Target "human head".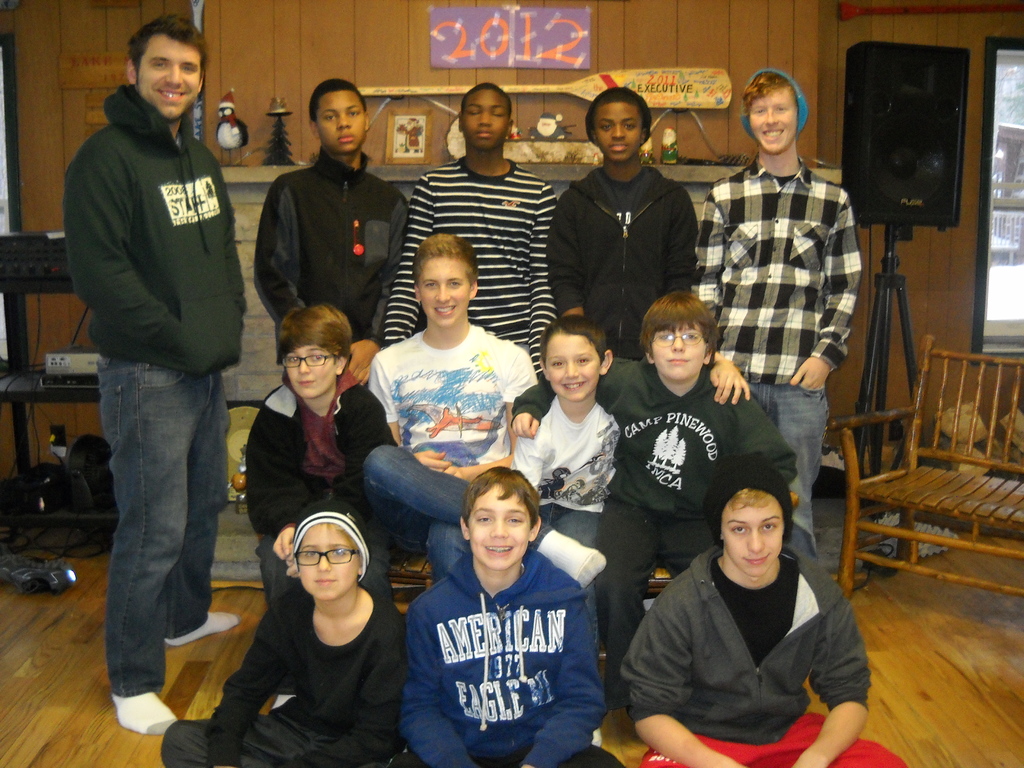
Target region: bbox(715, 484, 804, 586).
